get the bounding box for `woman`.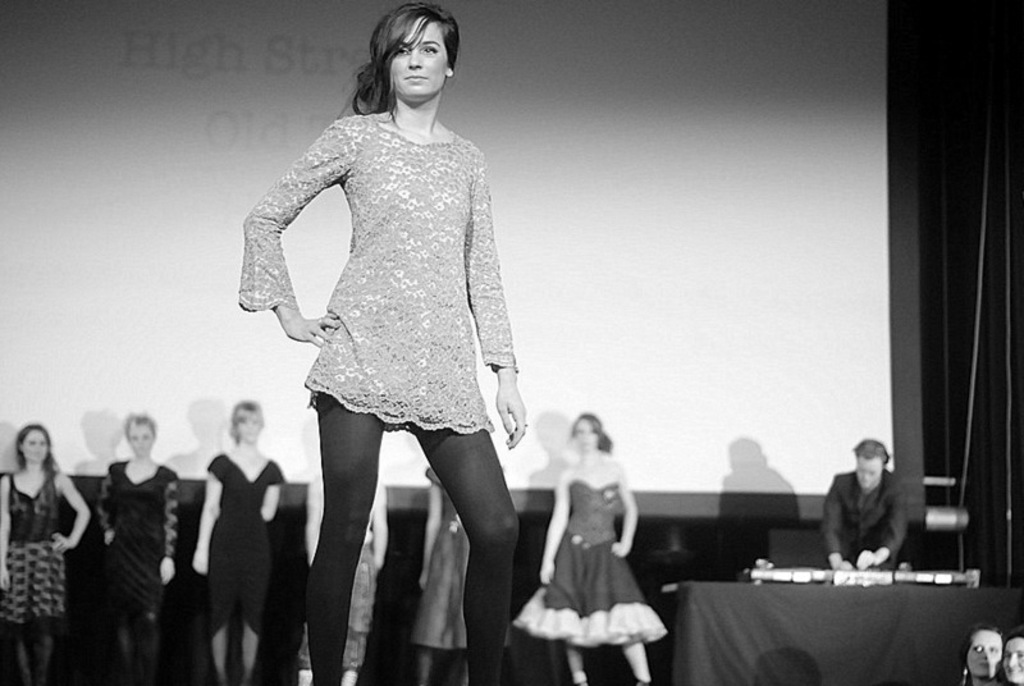
191,399,287,681.
